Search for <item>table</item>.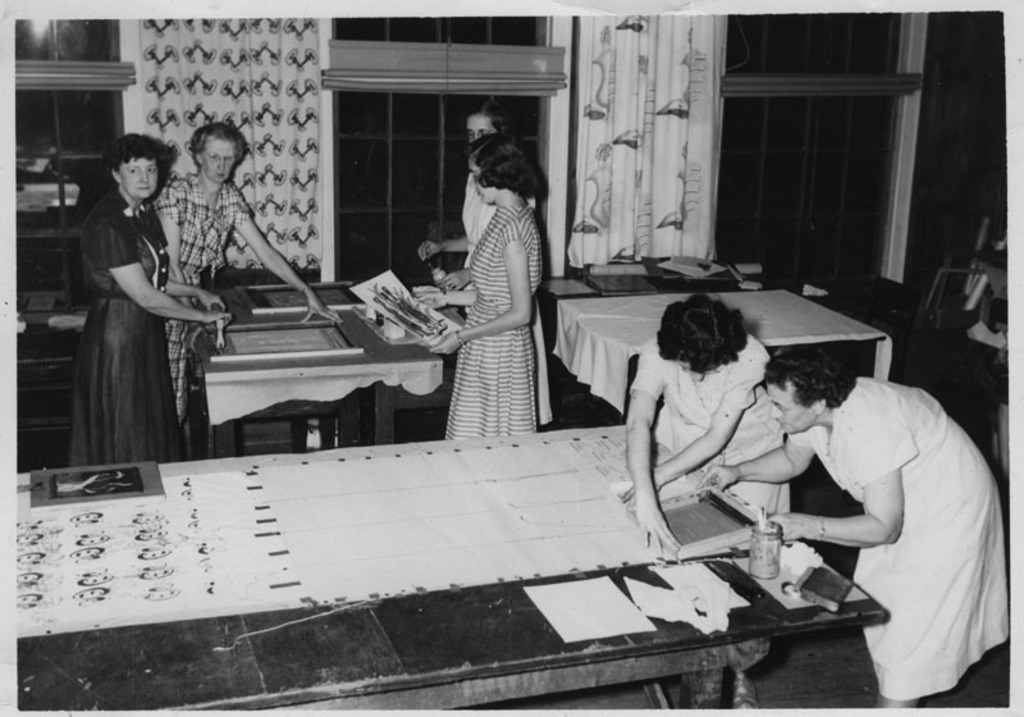
Found at left=180, top=273, right=454, bottom=447.
